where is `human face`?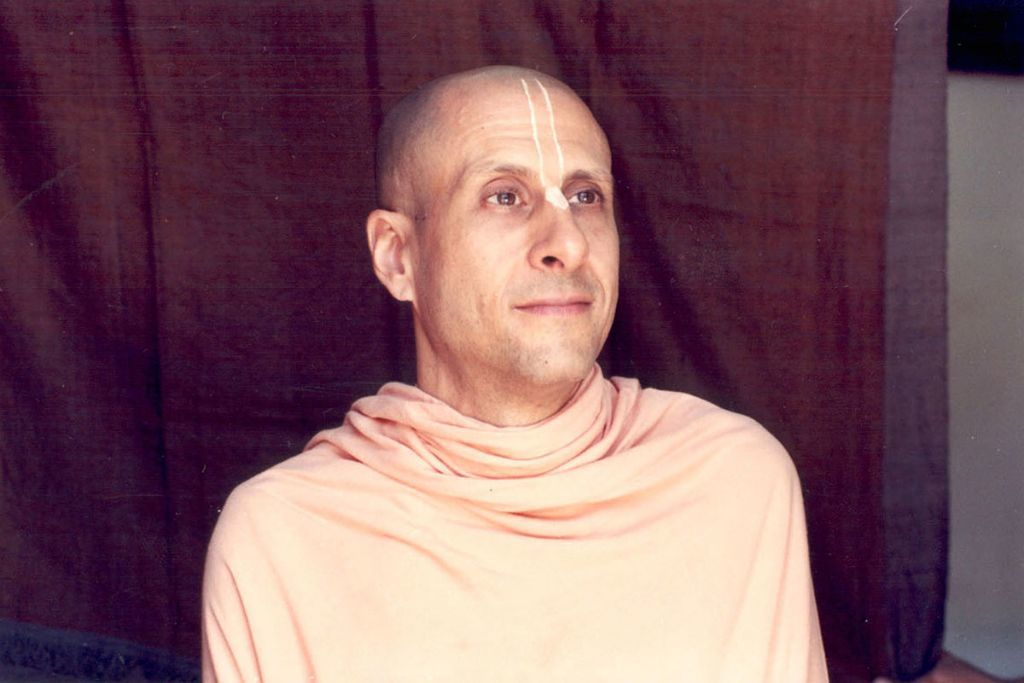
415, 86, 618, 380.
